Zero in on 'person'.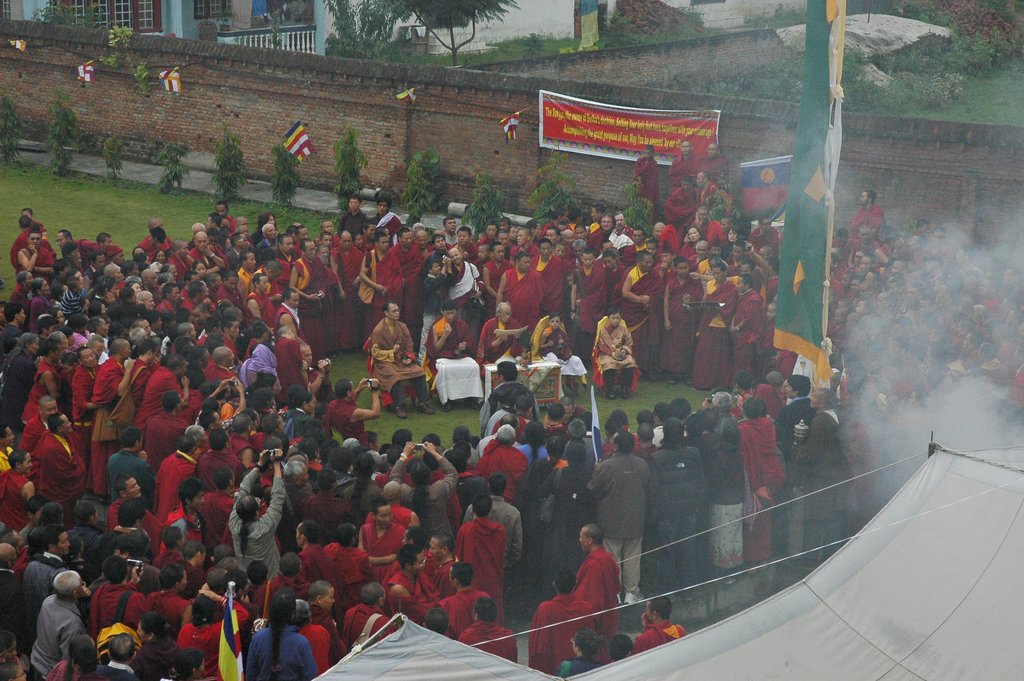
Zeroed in: bbox(102, 537, 127, 556).
